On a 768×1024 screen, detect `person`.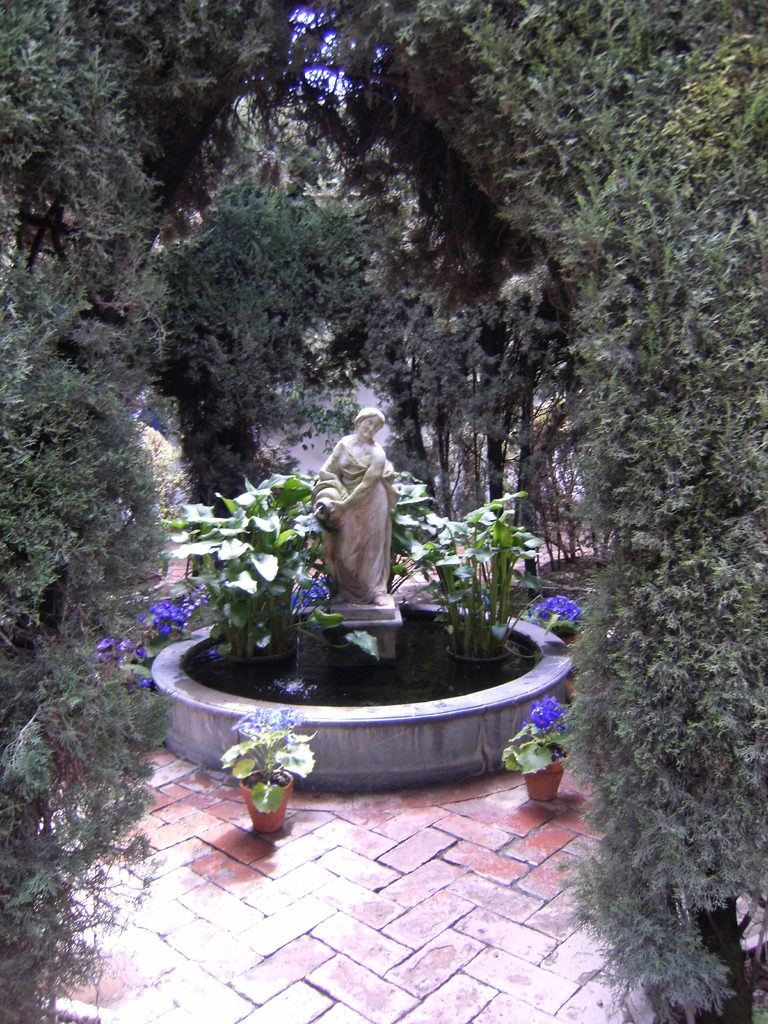
[x1=317, y1=409, x2=404, y2=605].
